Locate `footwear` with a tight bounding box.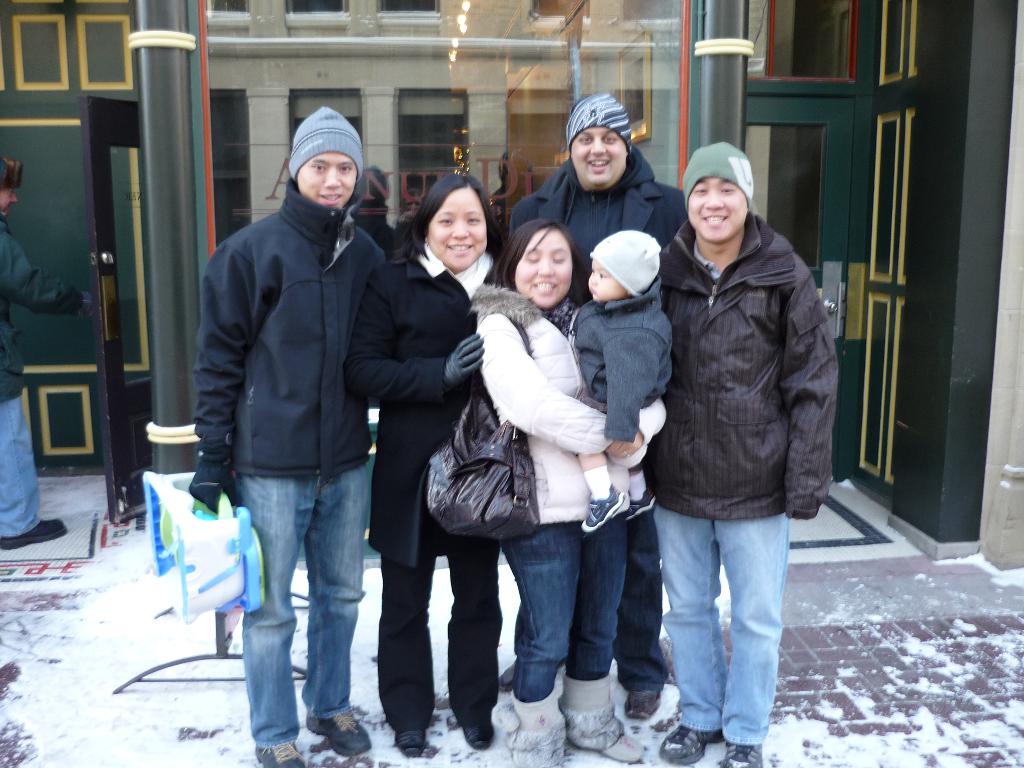
left=0, top=515, right=68, bottom=552.
